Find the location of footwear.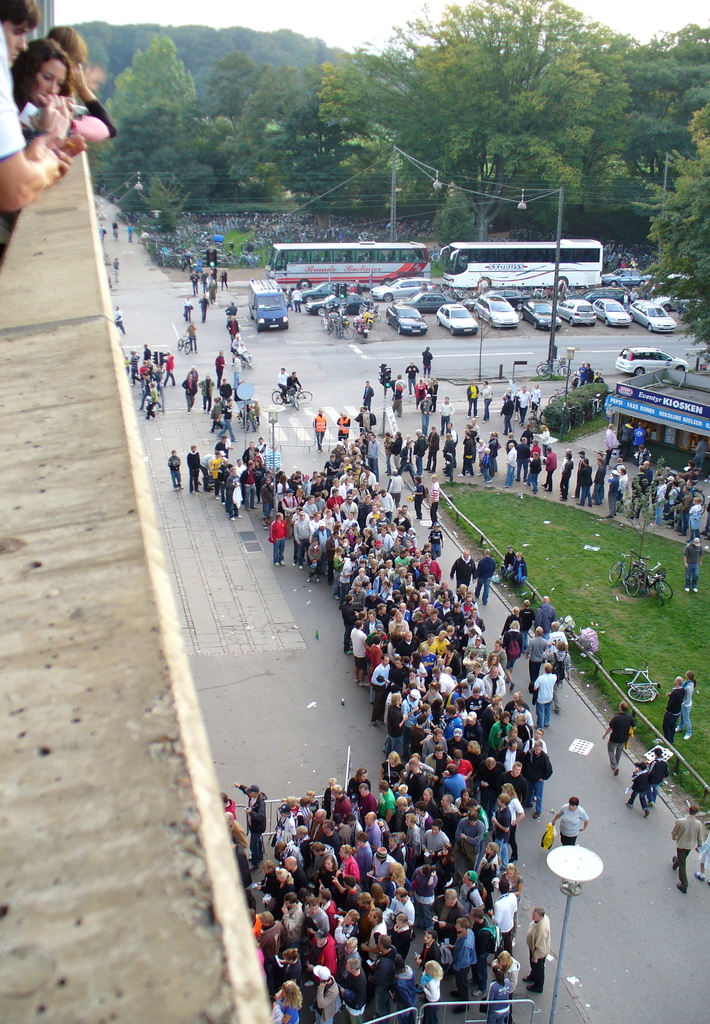
Location: l=280, t=559, r=285, b=562.
